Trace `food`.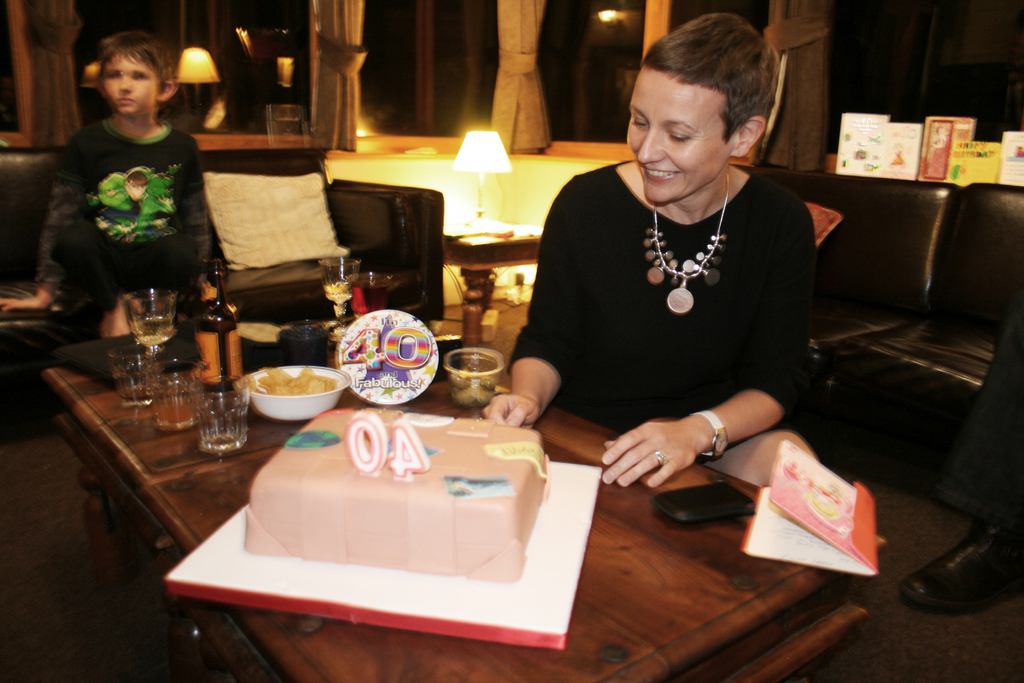
Traced to select_region(233, 416, 552, 576).
